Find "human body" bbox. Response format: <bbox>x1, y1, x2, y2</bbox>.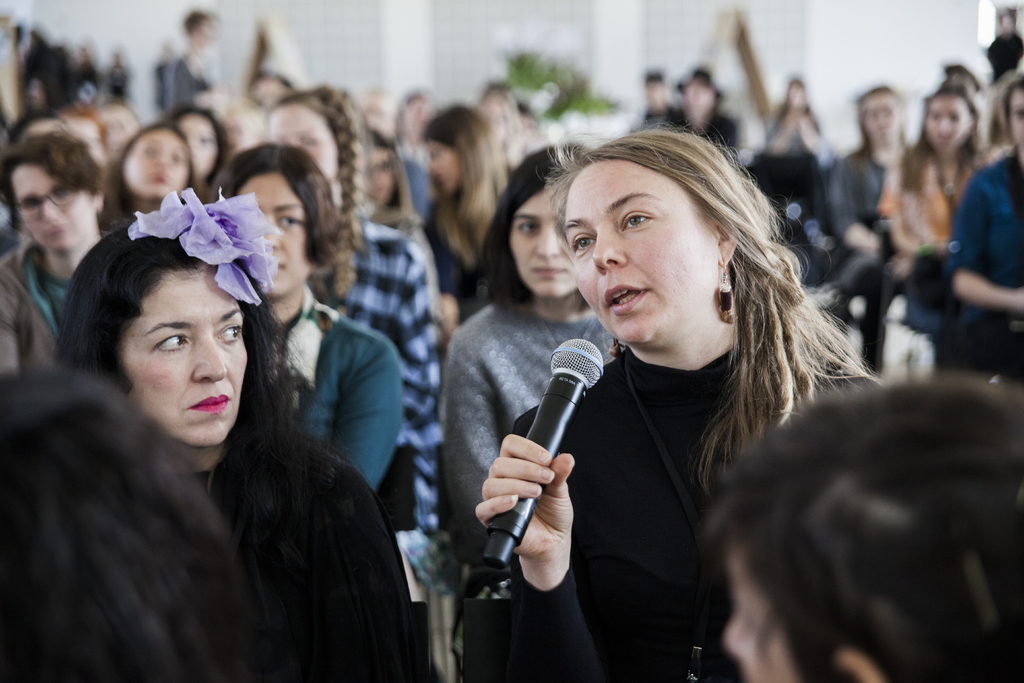
<bbox>701, 378, 1023, 682</bbox>.
